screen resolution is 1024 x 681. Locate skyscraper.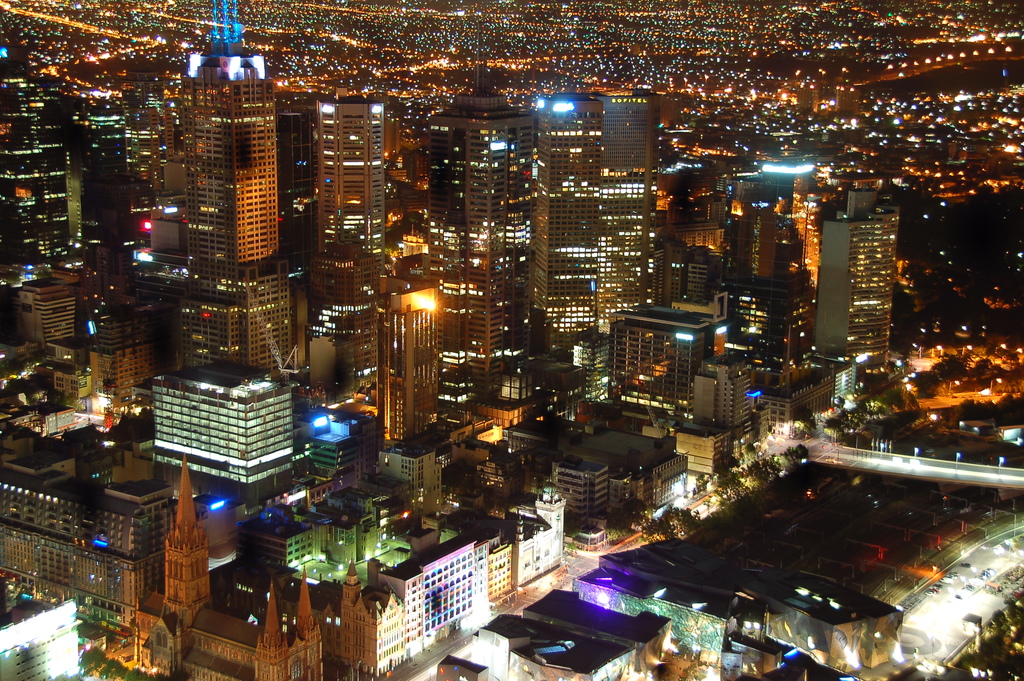
rect(104, 13, 319, 408).
